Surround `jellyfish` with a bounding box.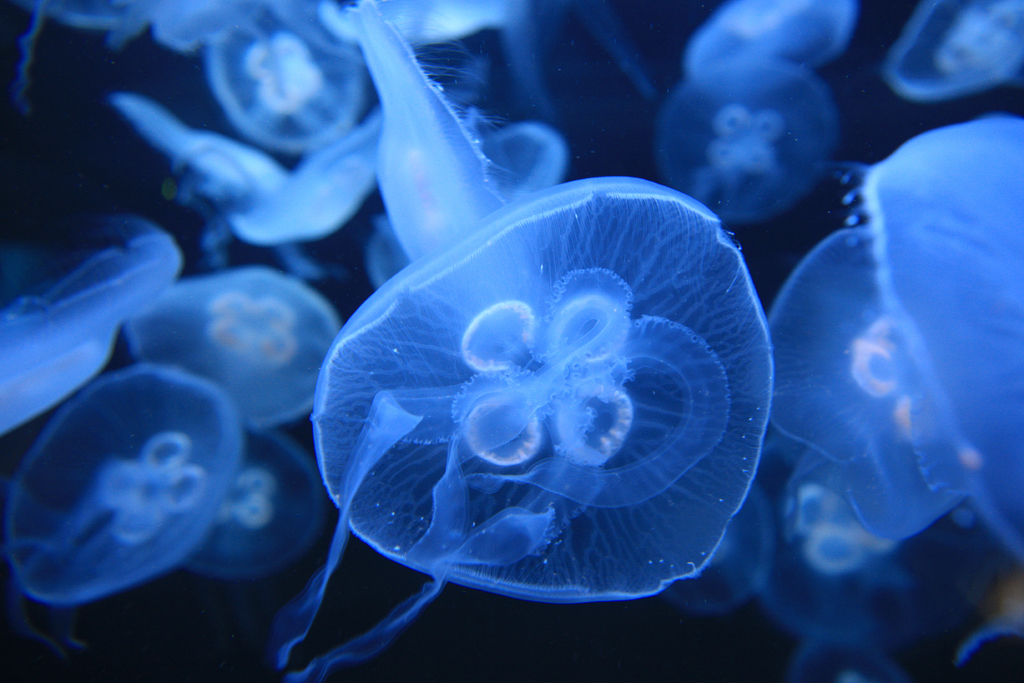
x1=268 y1=0 x2=775 y2=682.
